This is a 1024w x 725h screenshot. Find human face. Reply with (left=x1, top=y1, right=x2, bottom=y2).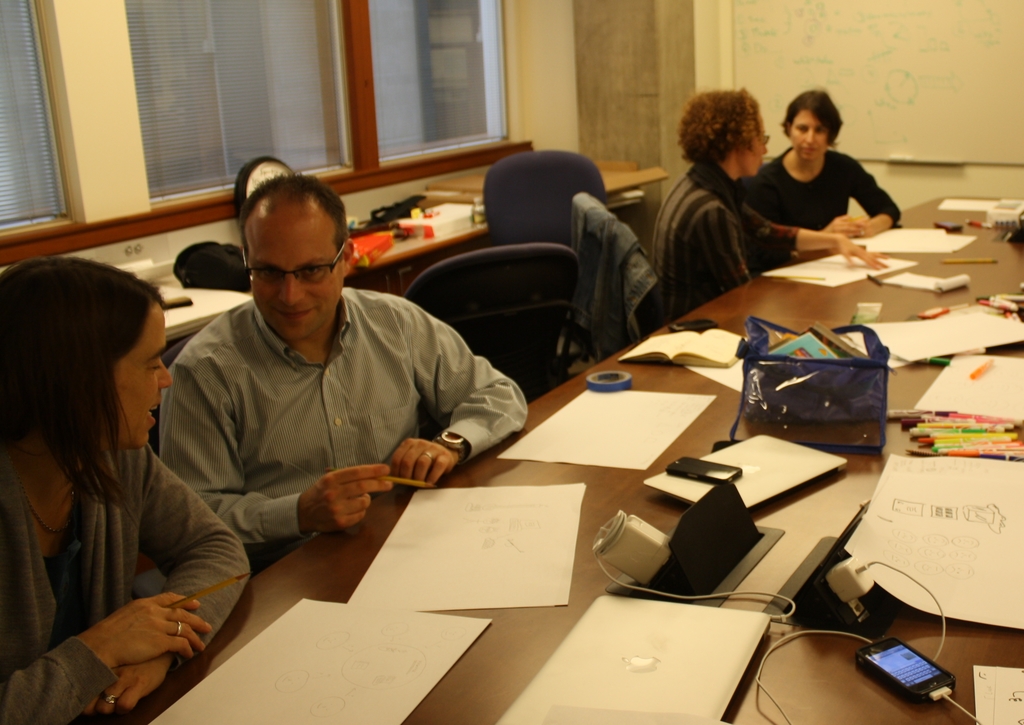
(left=252, top=216, right=344, bottom=340).
